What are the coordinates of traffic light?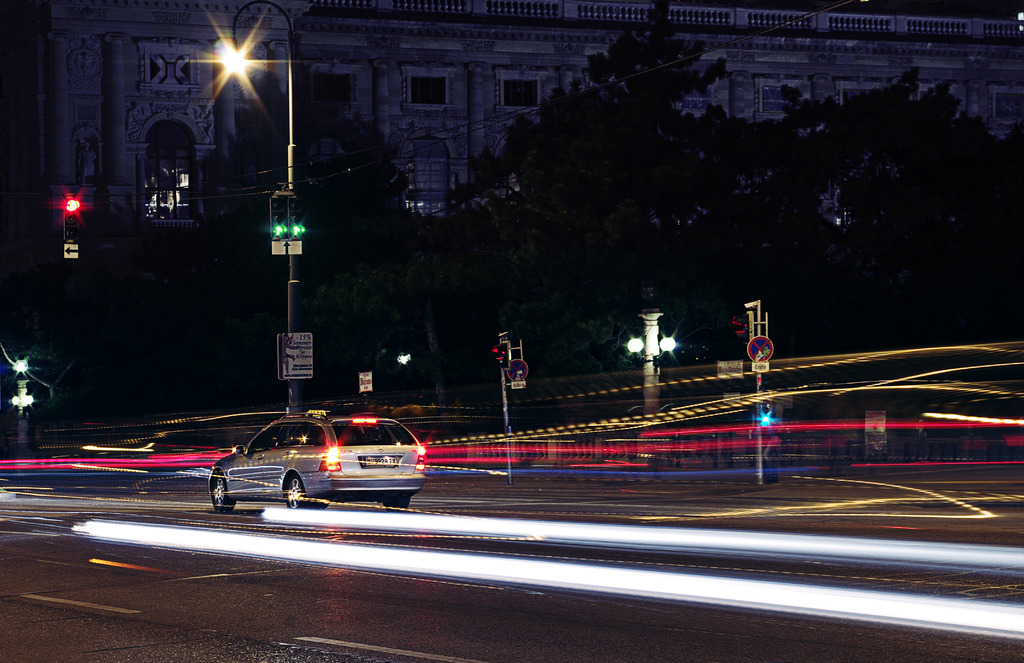
<region>732, 314, 749, 338</region>.
